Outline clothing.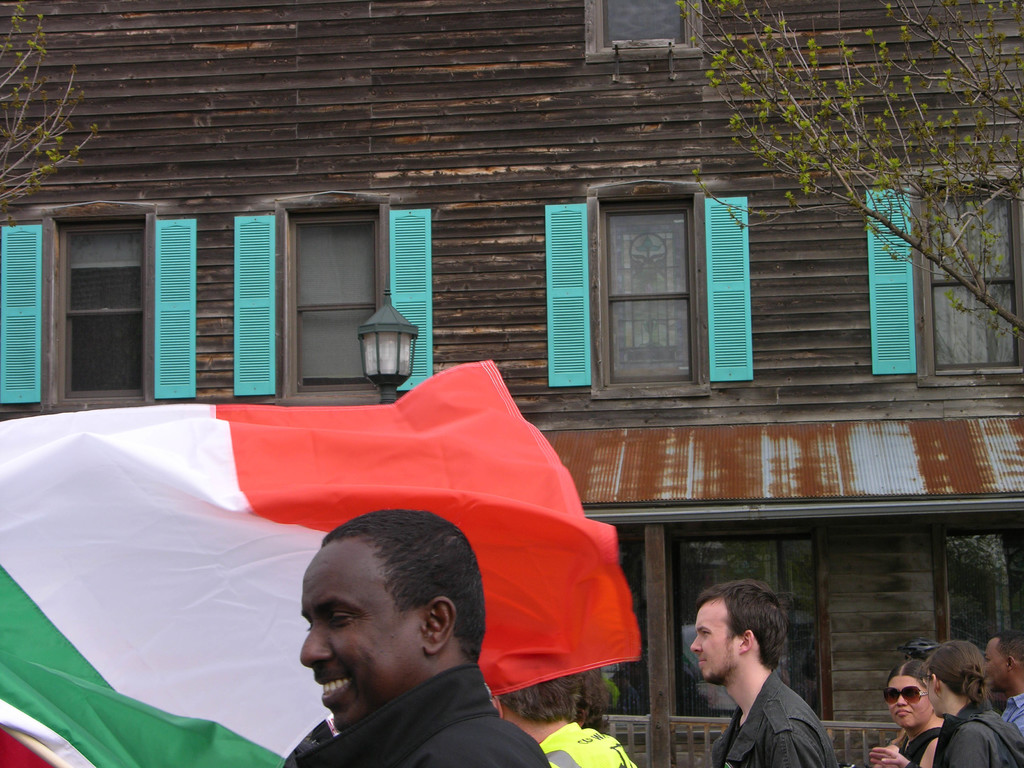
Outline: [278,664,547,767].
